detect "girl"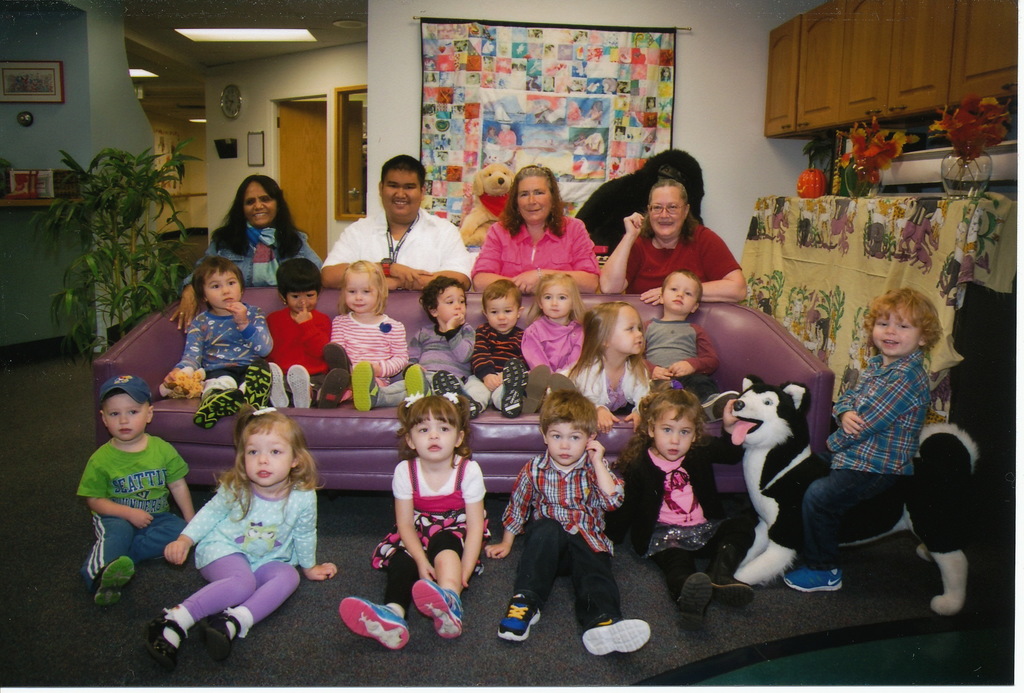
bbox(578, 299, 653, 432)
